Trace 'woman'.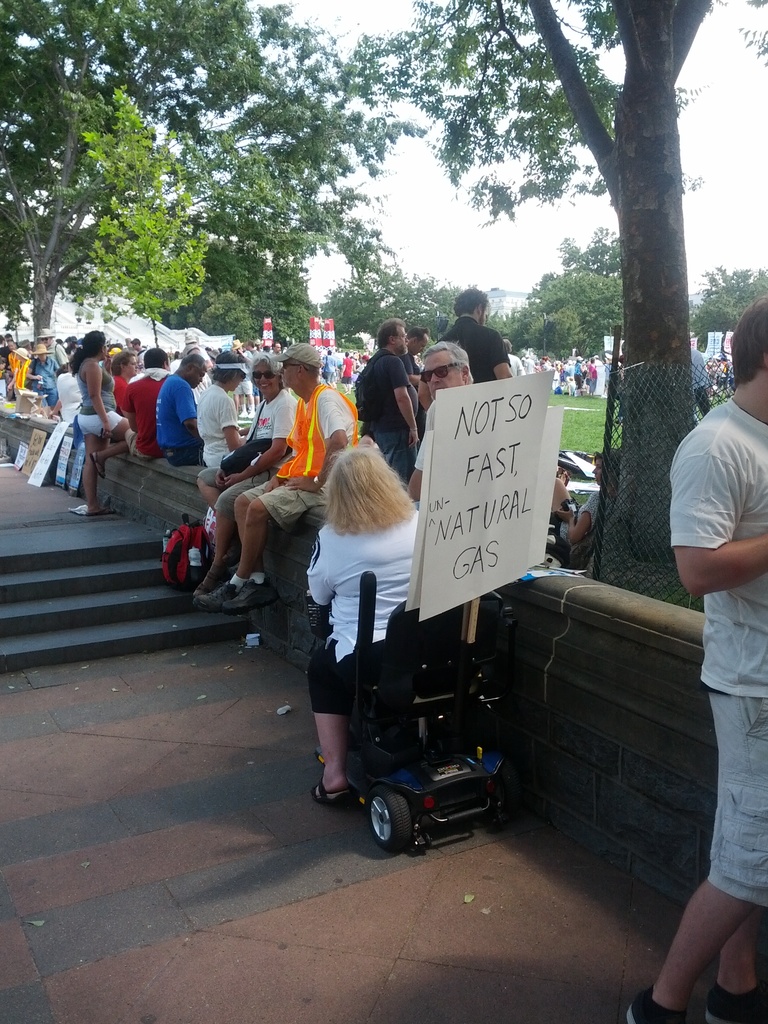
Traced to crop(586, 355, 597, 396).
